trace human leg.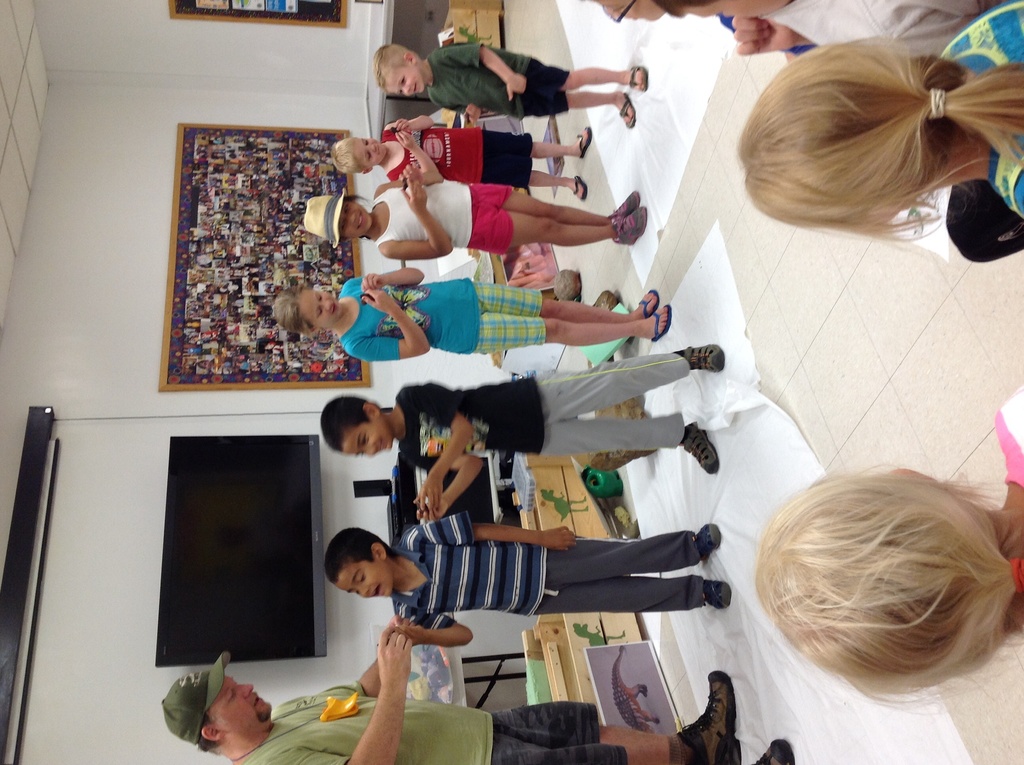
Traced to <region>490, 205, 643, 249</region>.
